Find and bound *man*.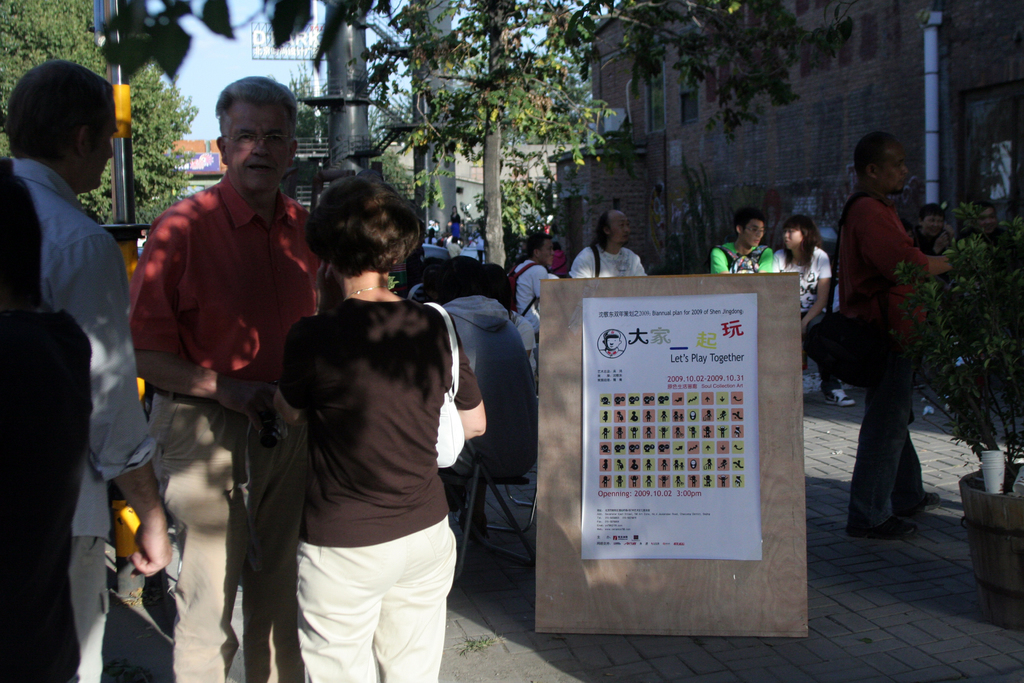
Bound: [0, 57, 156, 682].
